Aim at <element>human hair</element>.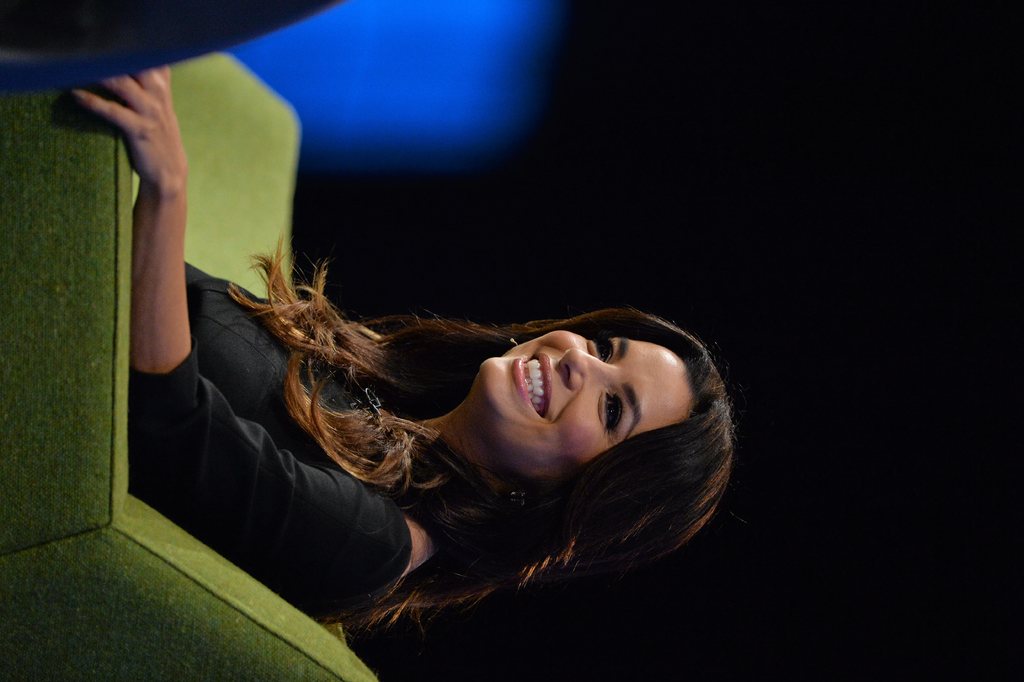
Aimed at 325,295,734,621.
